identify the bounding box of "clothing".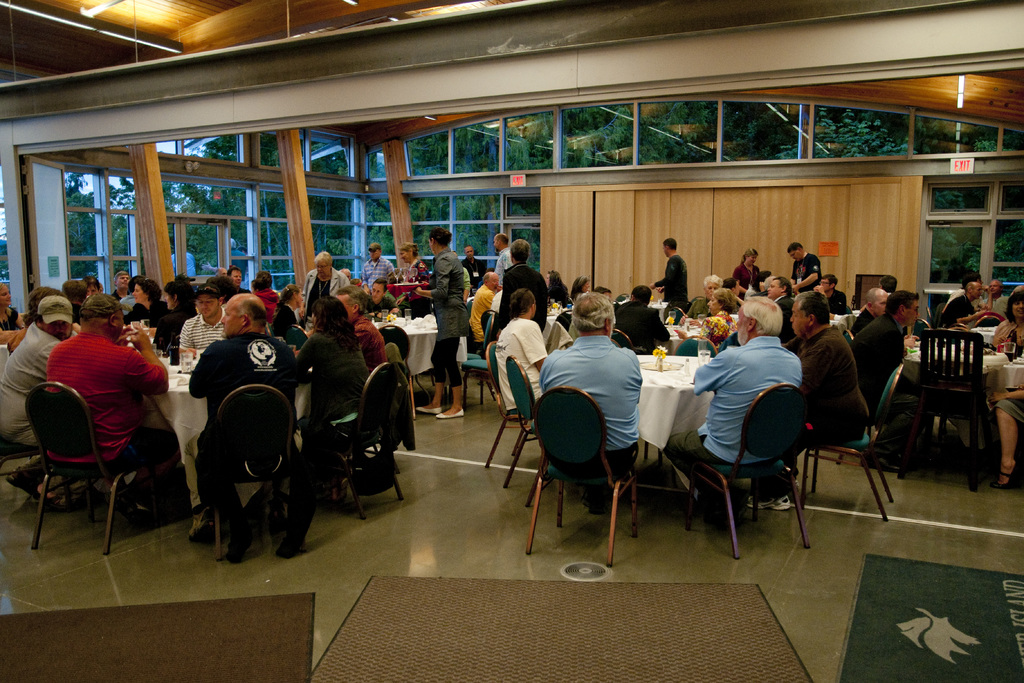
986/313/1023/363.
